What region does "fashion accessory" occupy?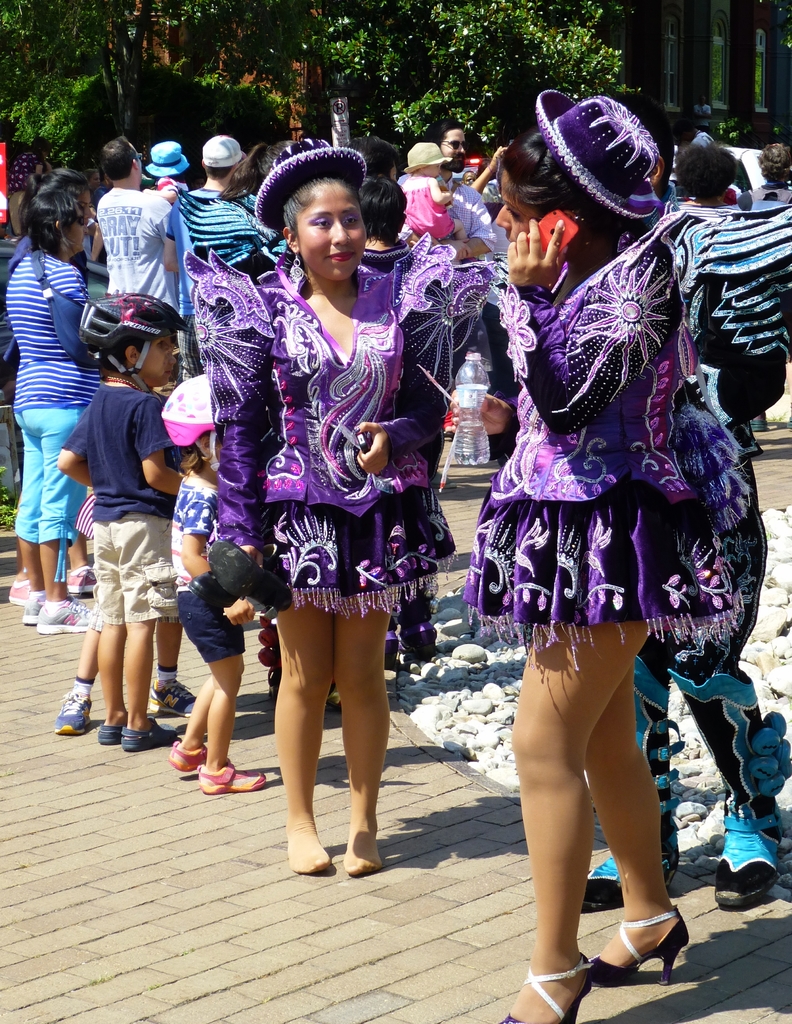
20 600 42 624.
